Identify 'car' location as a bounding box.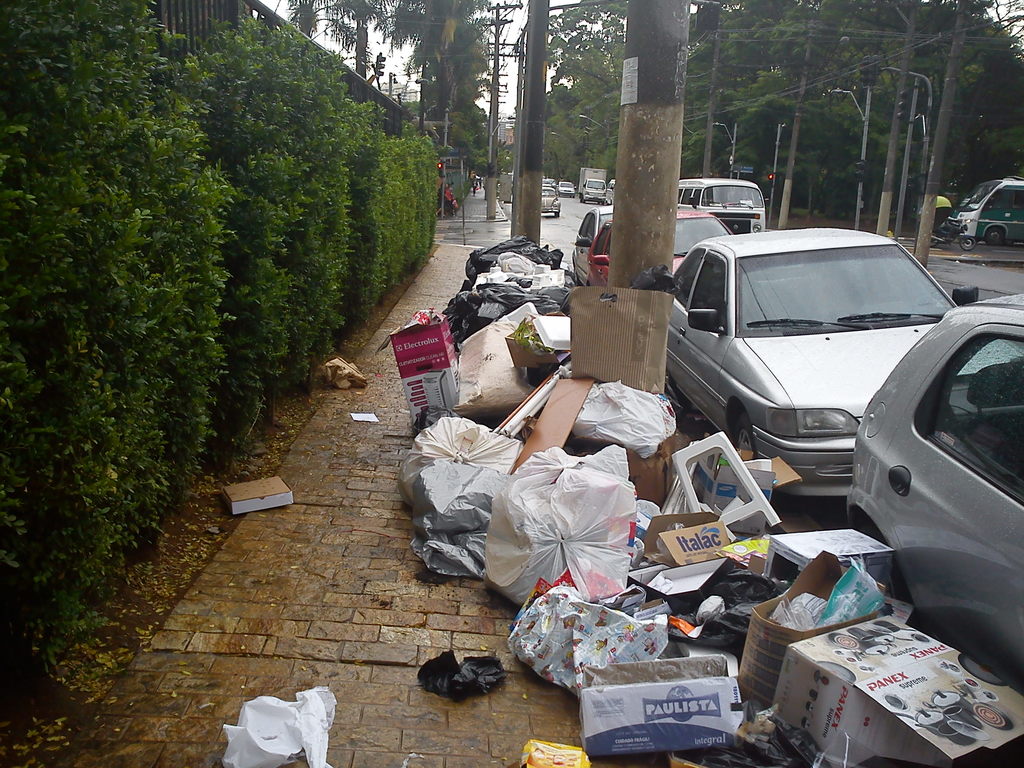
BBox(844, 290, 1023, 695).
